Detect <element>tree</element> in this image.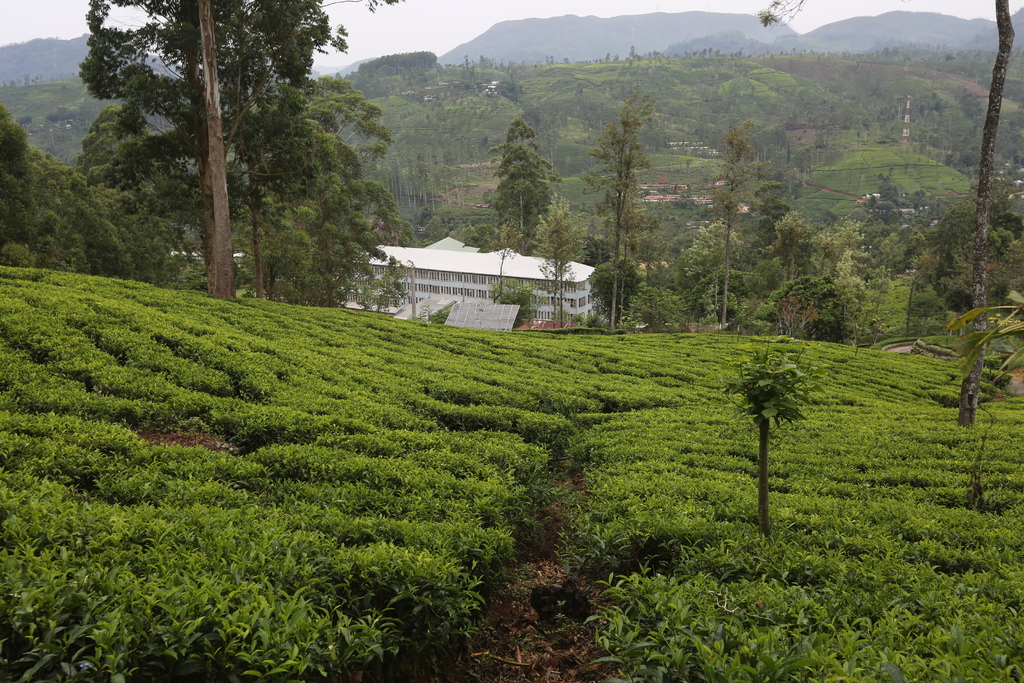
Detection: <box>618,290,685,330</box>.
